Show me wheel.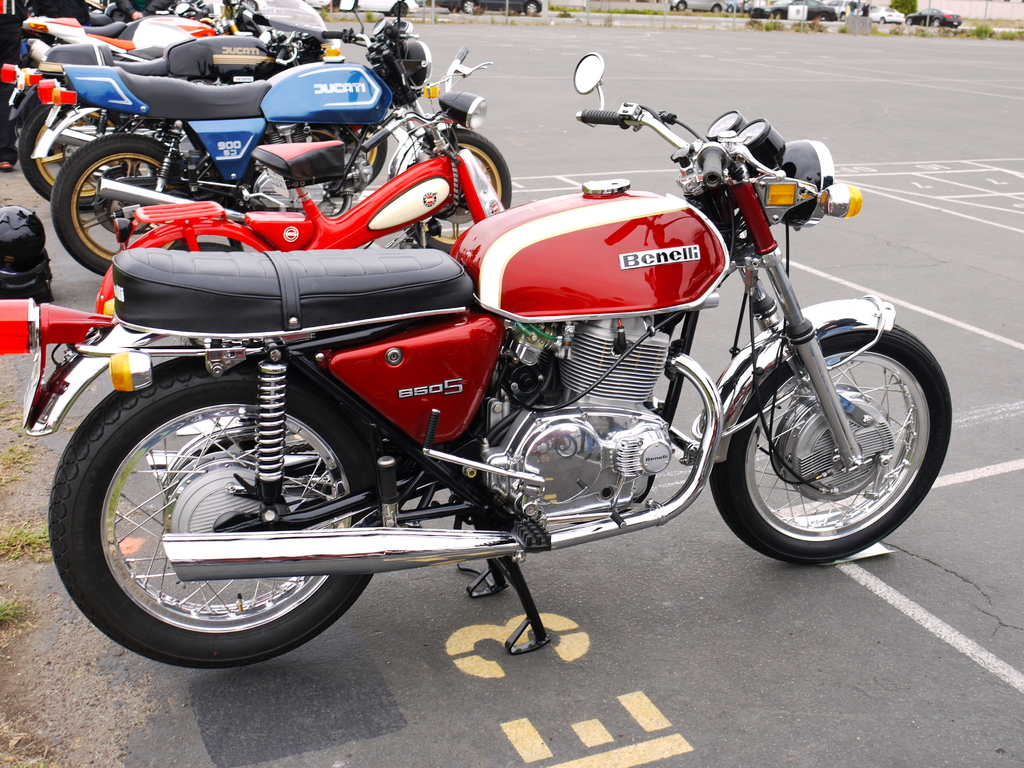
wheel is here: 934 18 946 26.
